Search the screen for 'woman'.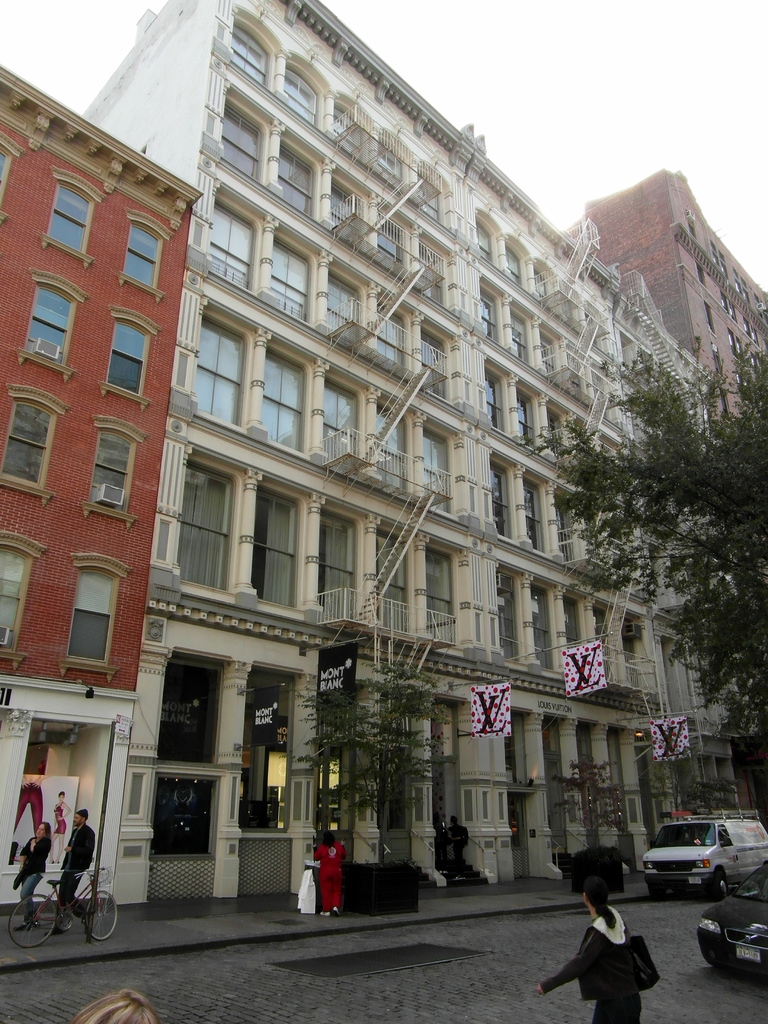
Found at [519,867,664,1014].
